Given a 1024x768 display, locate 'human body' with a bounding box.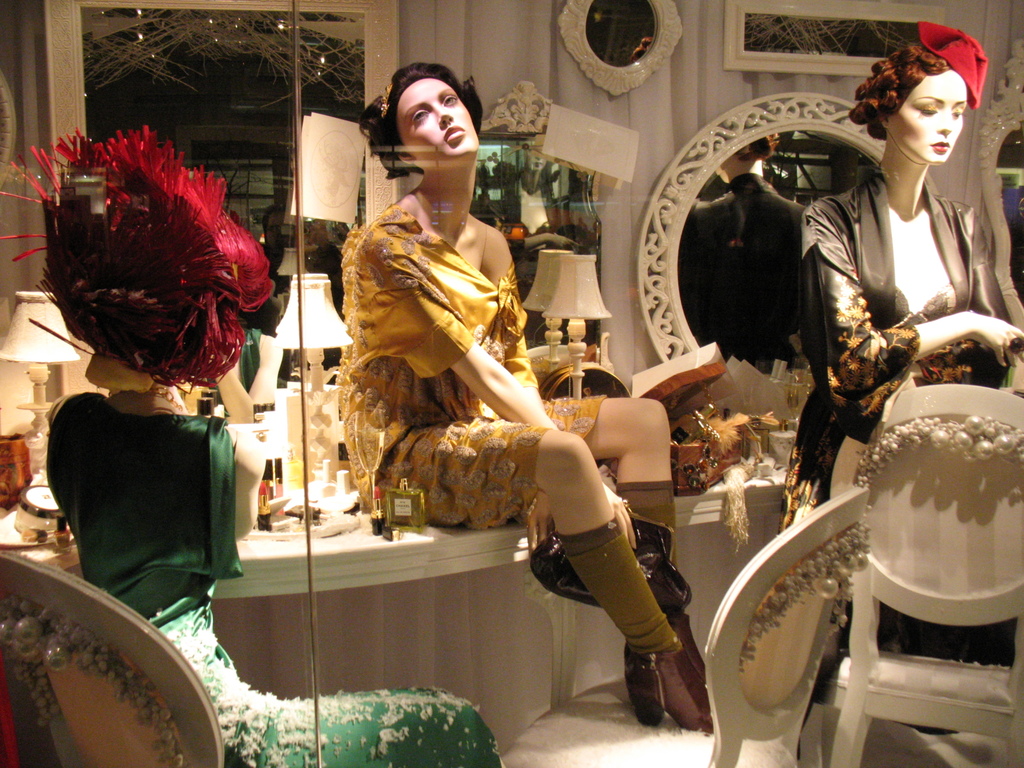
Located: 42:383:506:767.
